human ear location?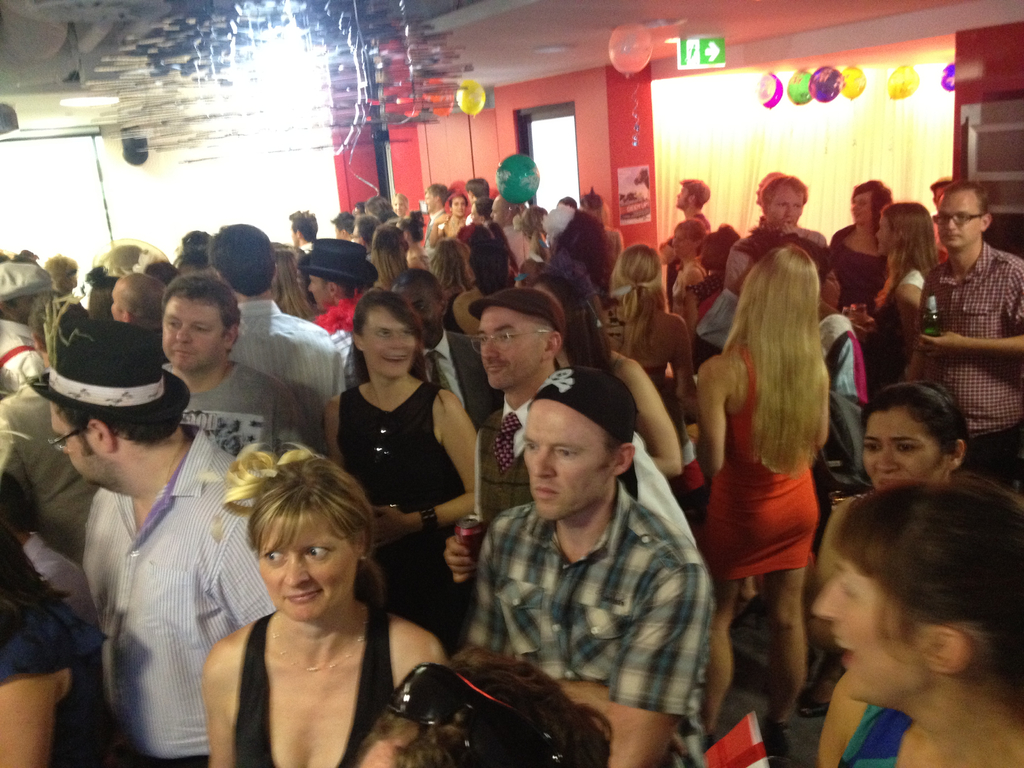
crop(437, 296, 449, 315)
